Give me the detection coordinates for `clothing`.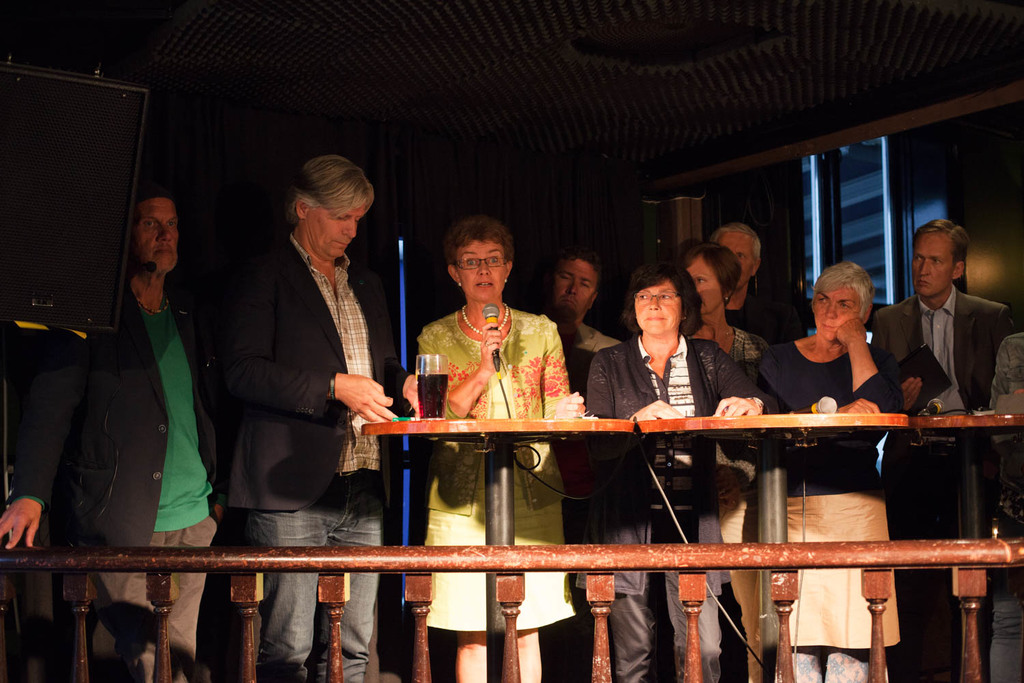
crop(857, 302, 1012, 682).
